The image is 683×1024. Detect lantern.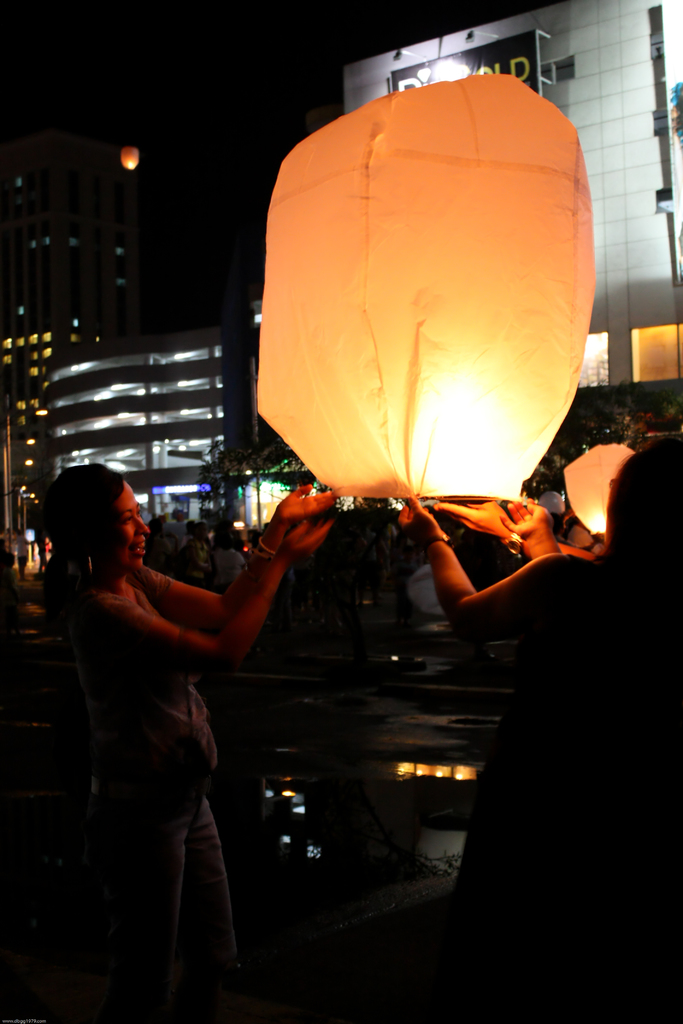
Detection: crop(119, 145, 138, 172).
